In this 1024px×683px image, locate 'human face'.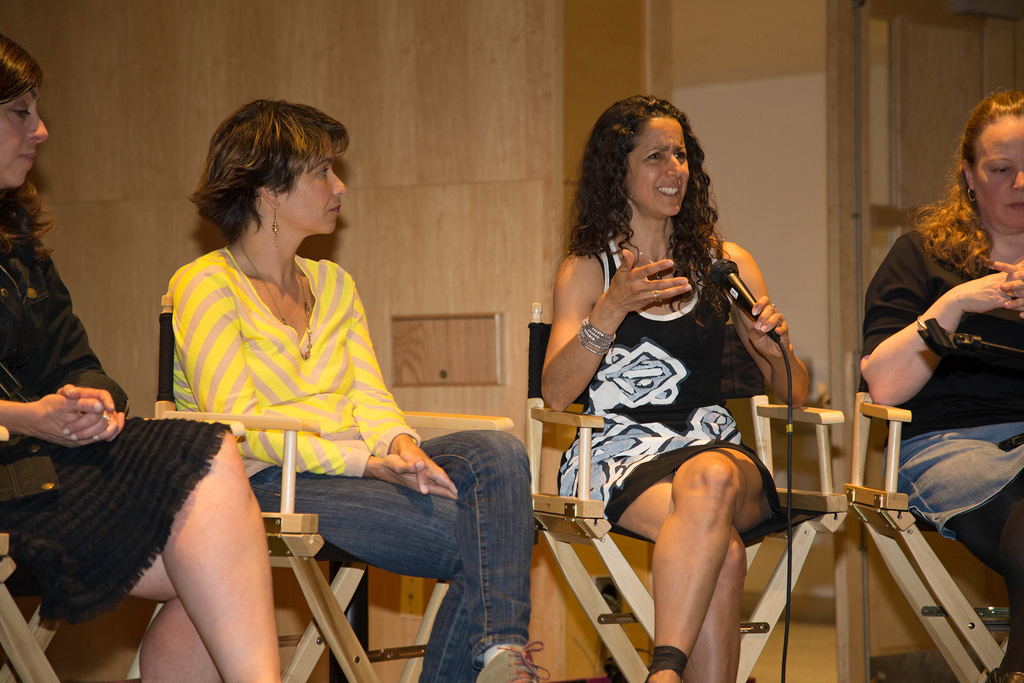
Bounding box: BBox(276, 133, 348, 236).
